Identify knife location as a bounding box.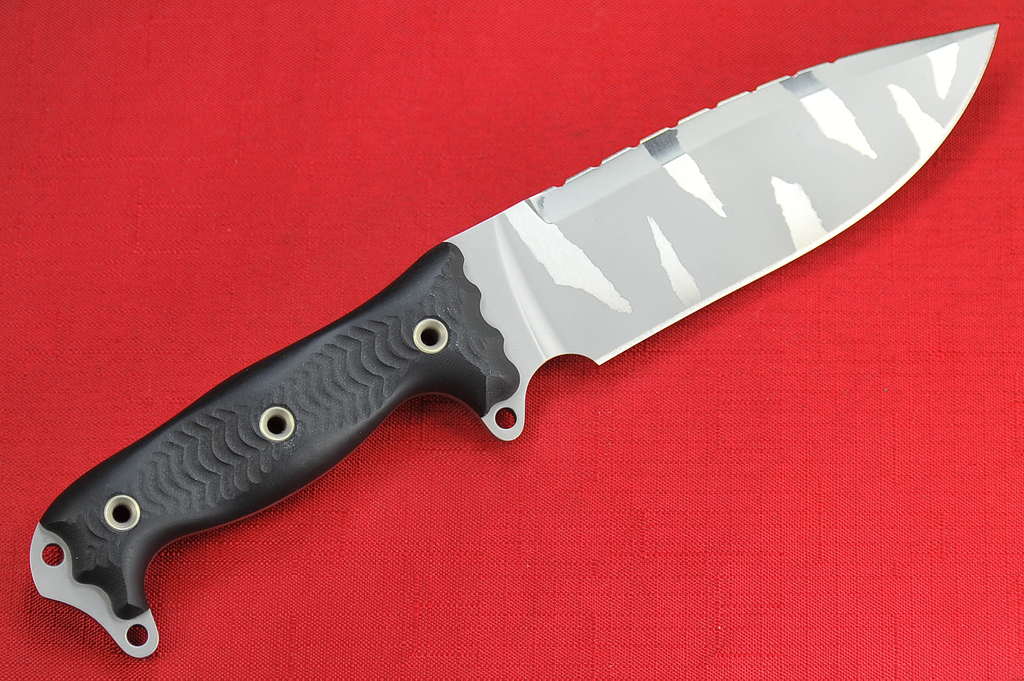
bbox=[27, 22, 1002, 661].
